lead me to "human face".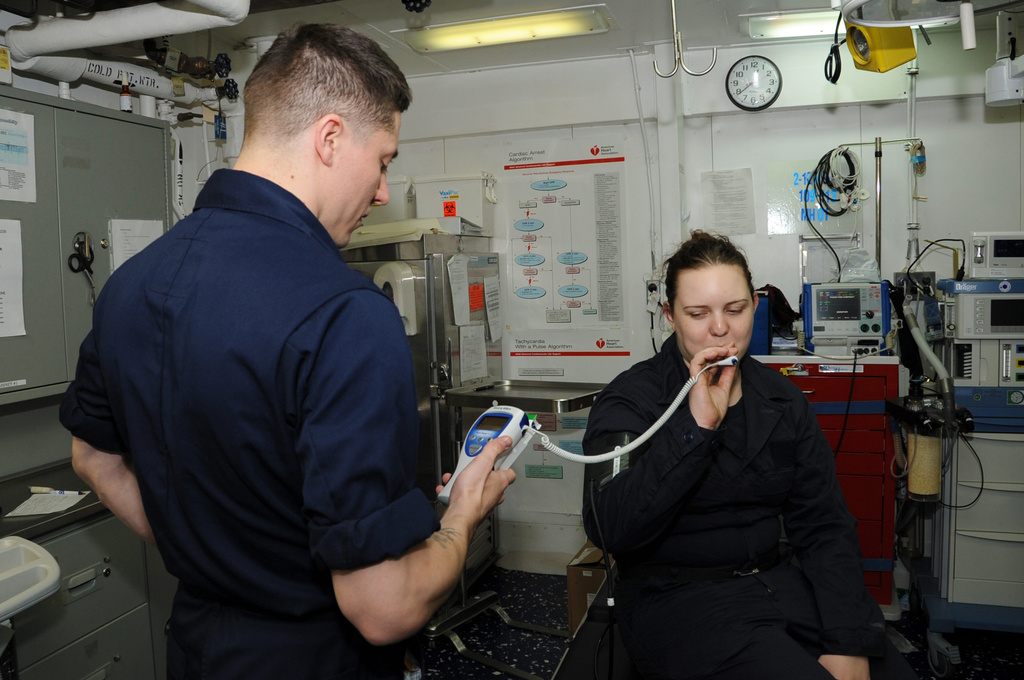
Lead to box=[335, 108, 399, 247].
